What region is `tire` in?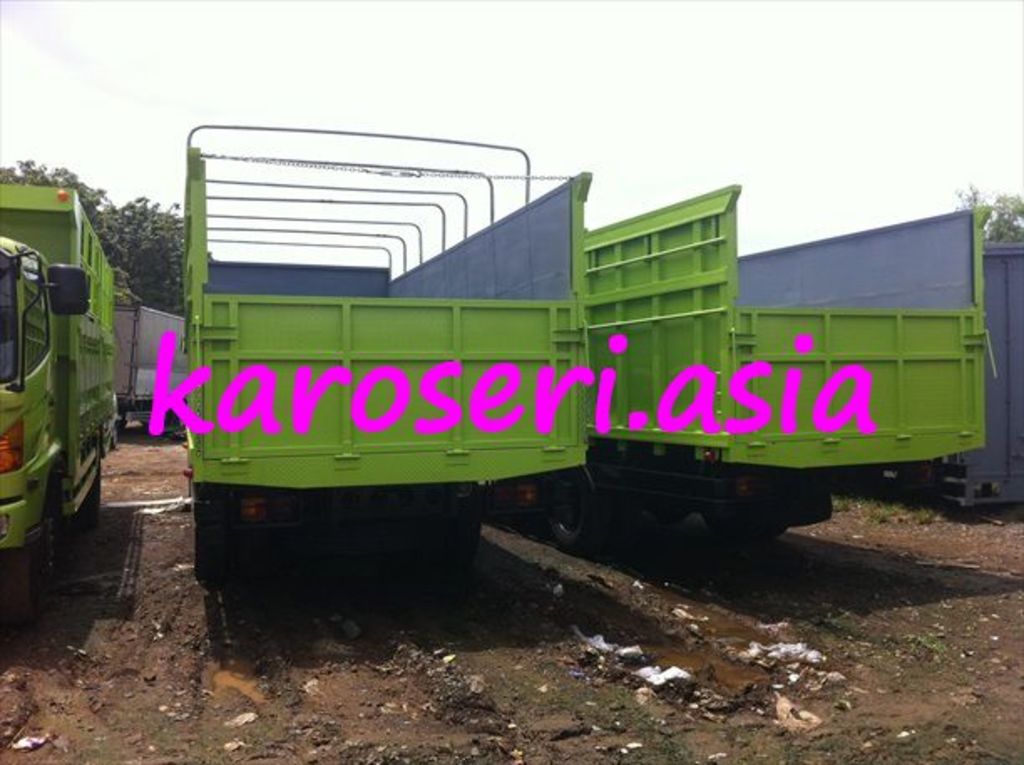
detection(0, 499, 57, 618).
